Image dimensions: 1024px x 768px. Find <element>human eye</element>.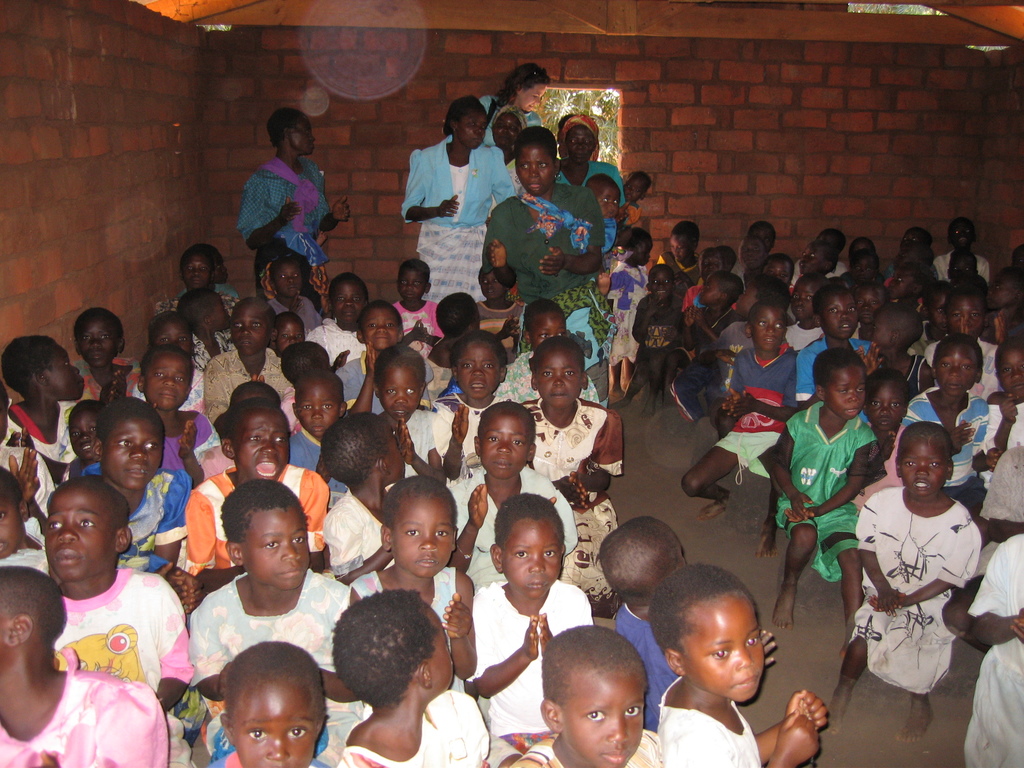
left=153, top=370, right=164, bottom=377.
